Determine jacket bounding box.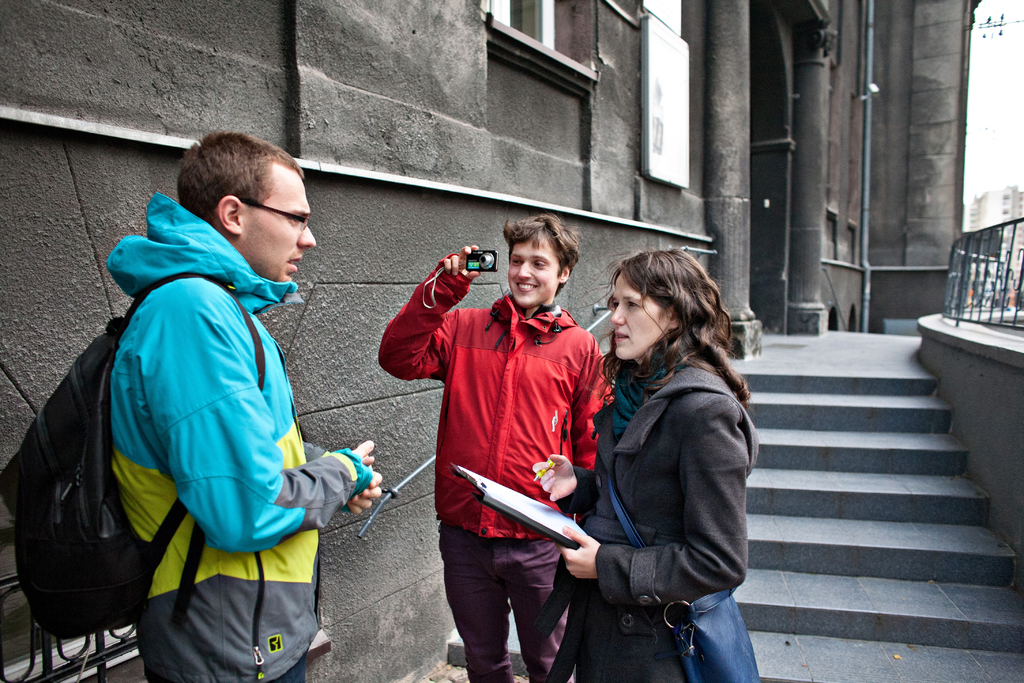
Determined: rect(104, 189, 371, 682).
